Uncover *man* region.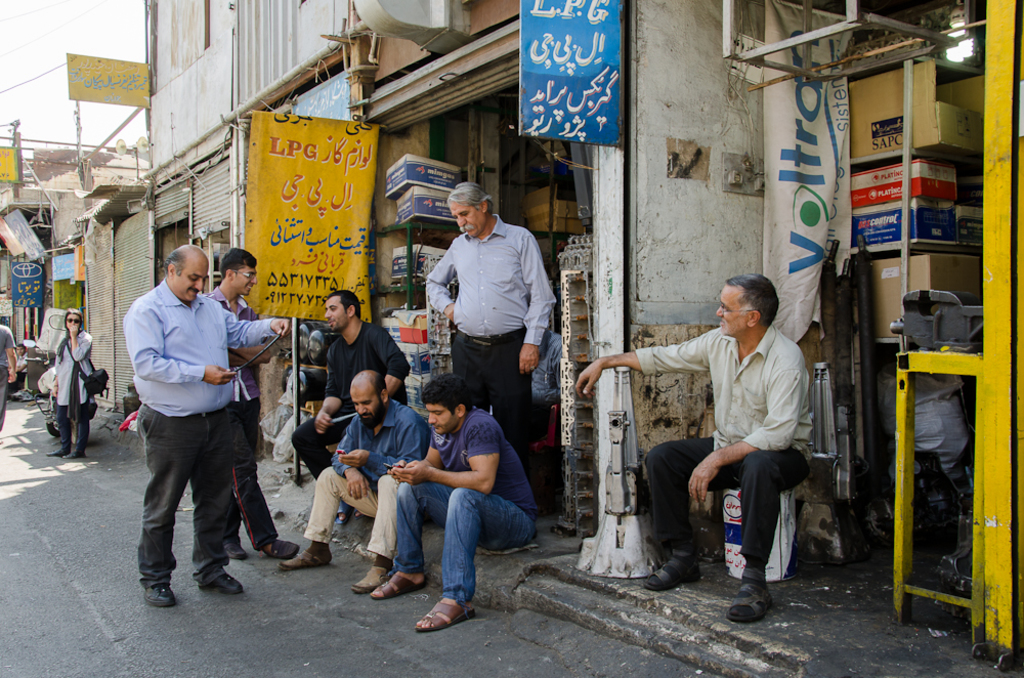
Uncovered: detection(418, 178, 557, 513).
